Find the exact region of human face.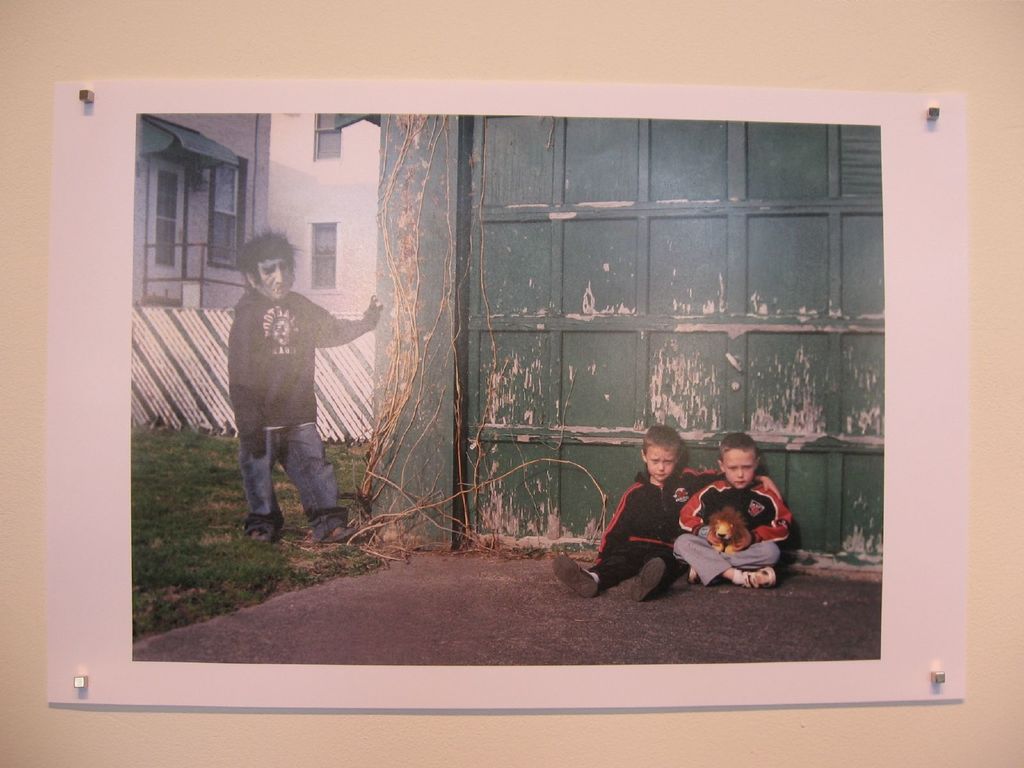
Exact region: bbox=[720, 447, 760, 488].
